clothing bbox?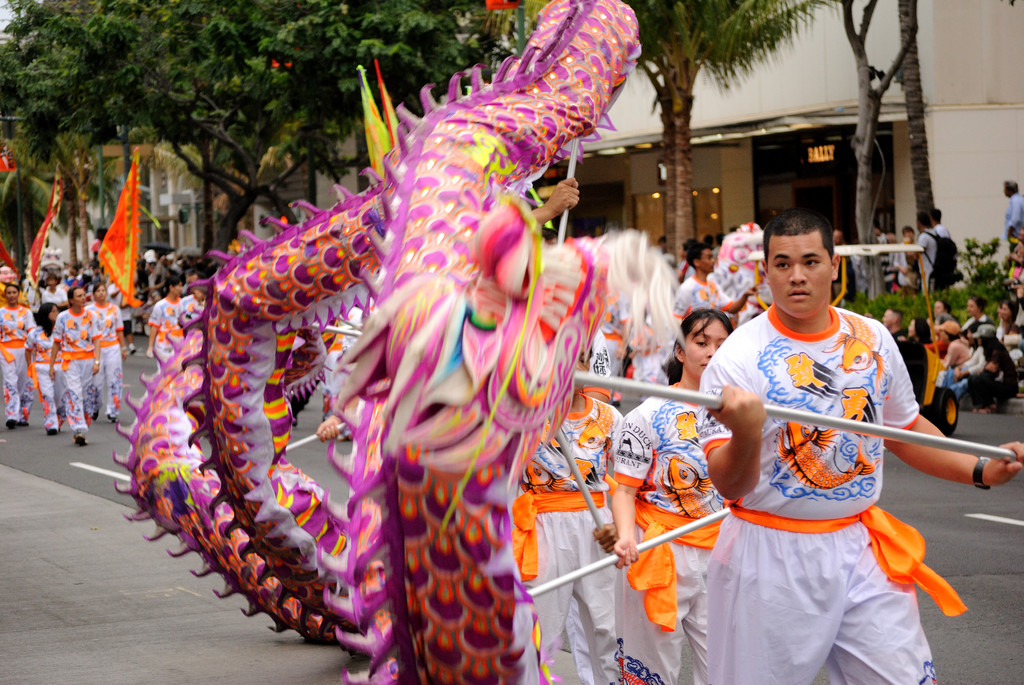
{"x1": 62, "y1": 307, "x2": 101, "y2": 428}
